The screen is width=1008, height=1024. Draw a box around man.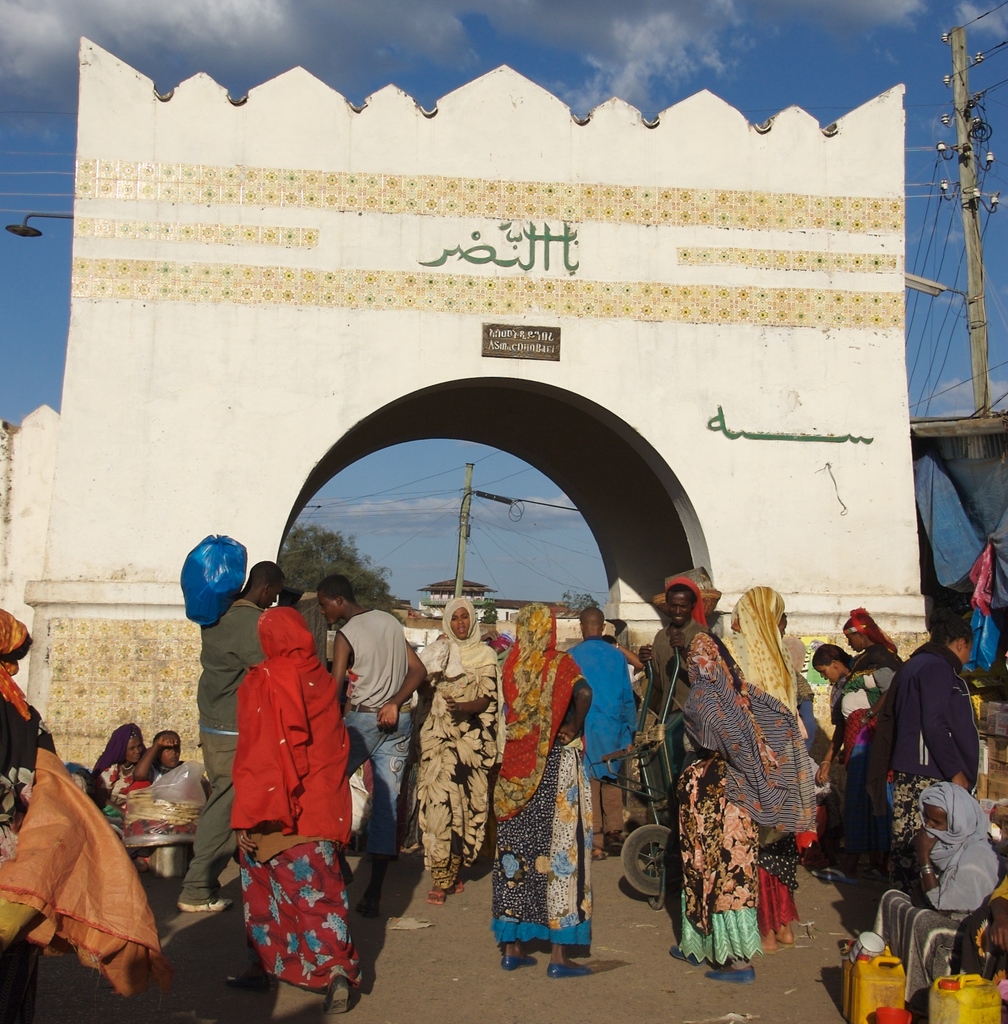
pyautogui.locateOnScreen(644, 581, 731, 724).
